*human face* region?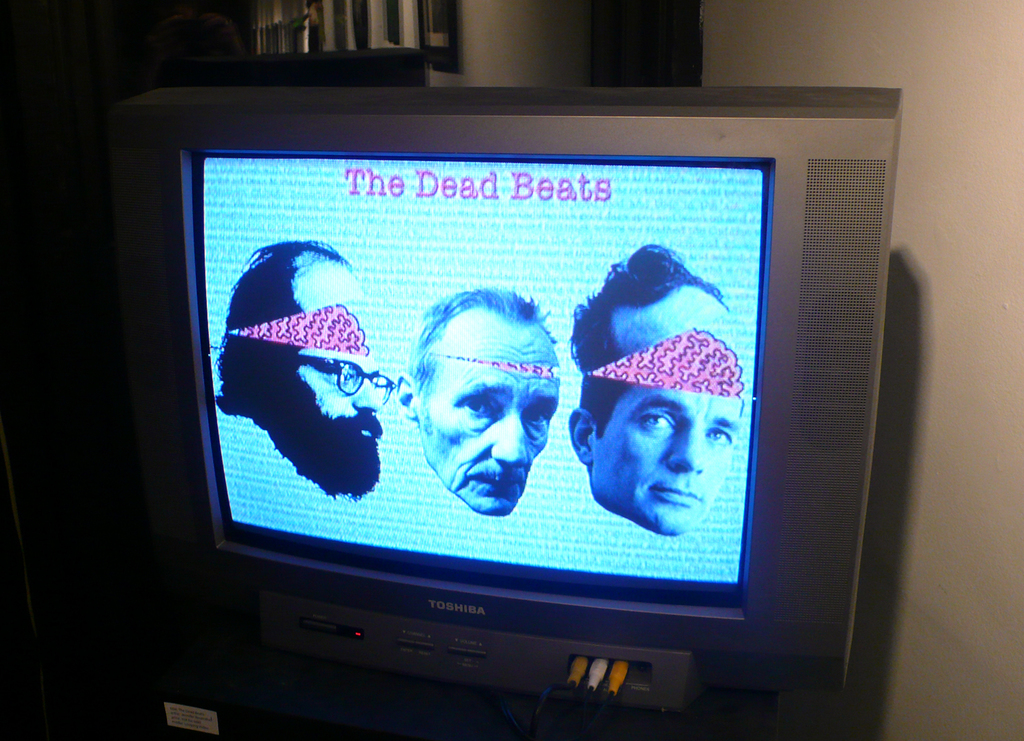
(417, 312, 560, 512)
